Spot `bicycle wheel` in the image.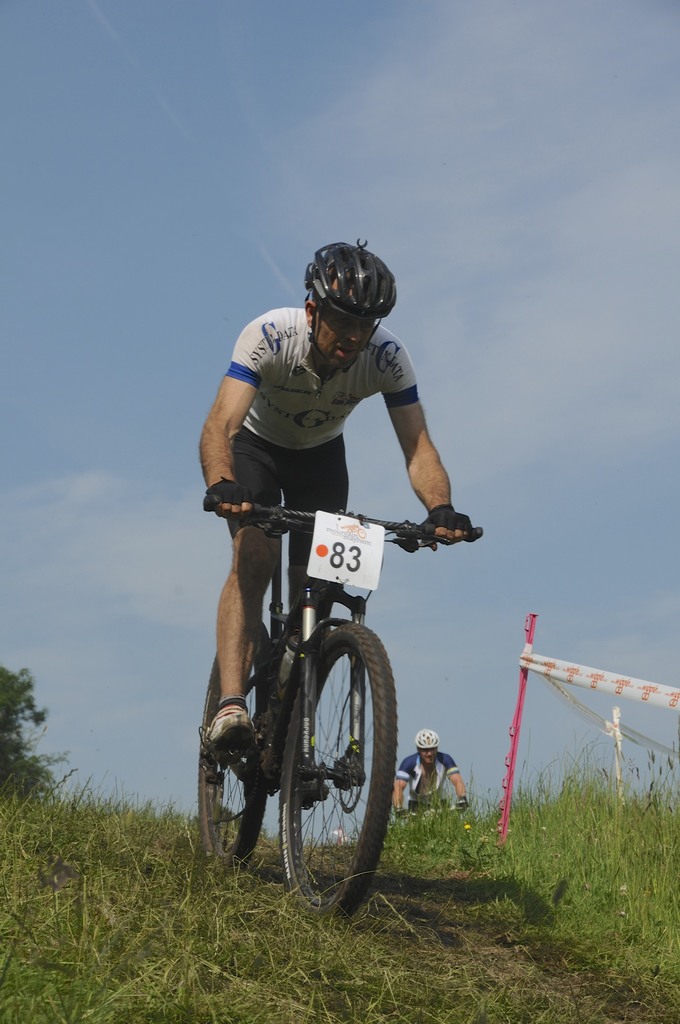
`bicycle wheel` found at {"left": 188, "top": 606, "right": 295, "bottom": 874}.
